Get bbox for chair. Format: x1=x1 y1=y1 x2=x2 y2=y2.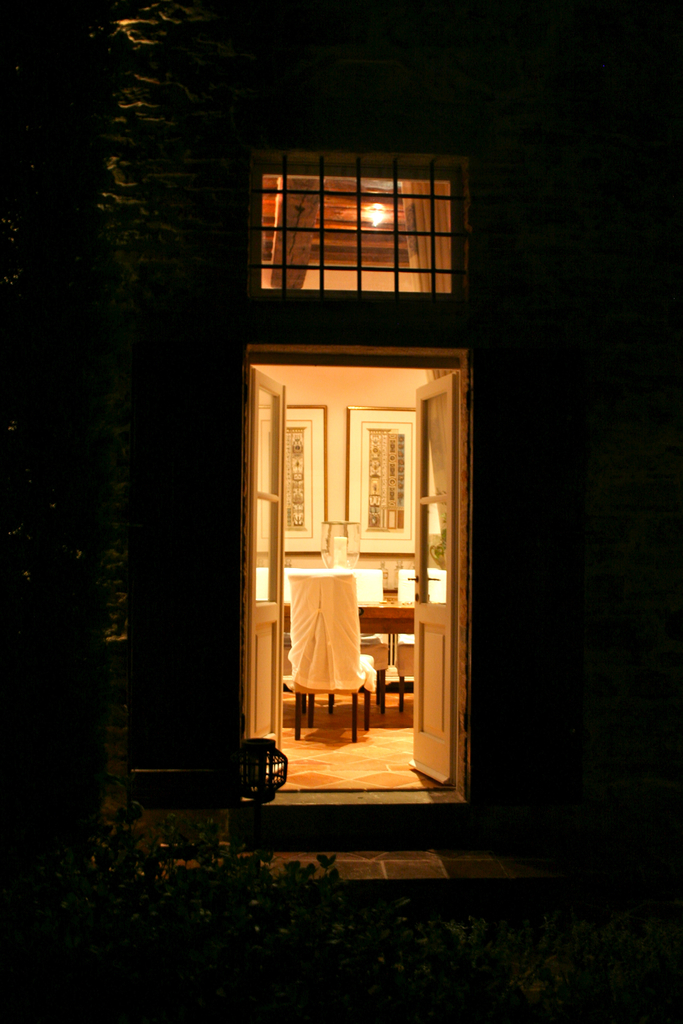
x1=317 y1=569 x2=381 y2=724.
